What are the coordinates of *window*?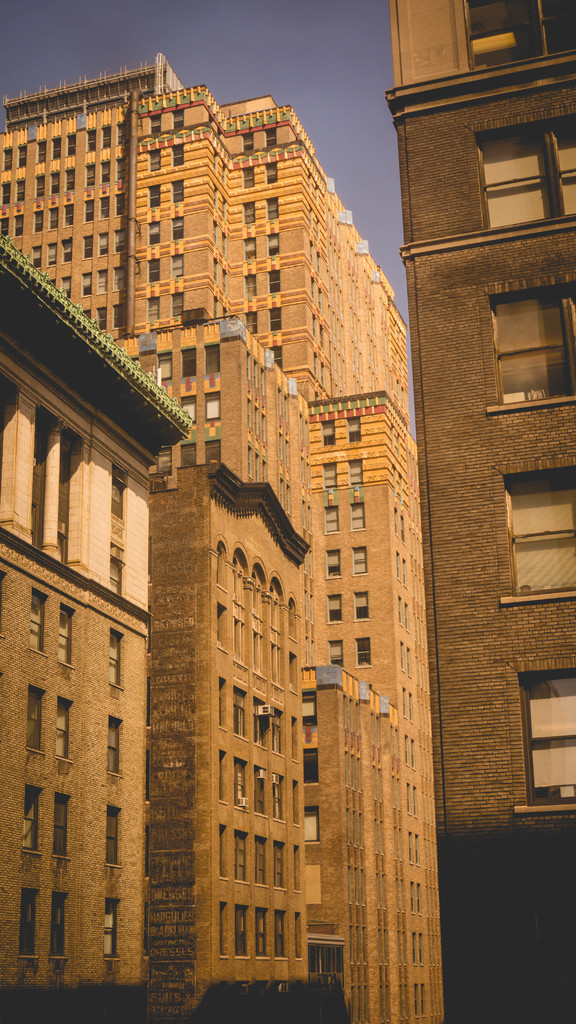
[left=104, top=630, right=125, bottom=691].
